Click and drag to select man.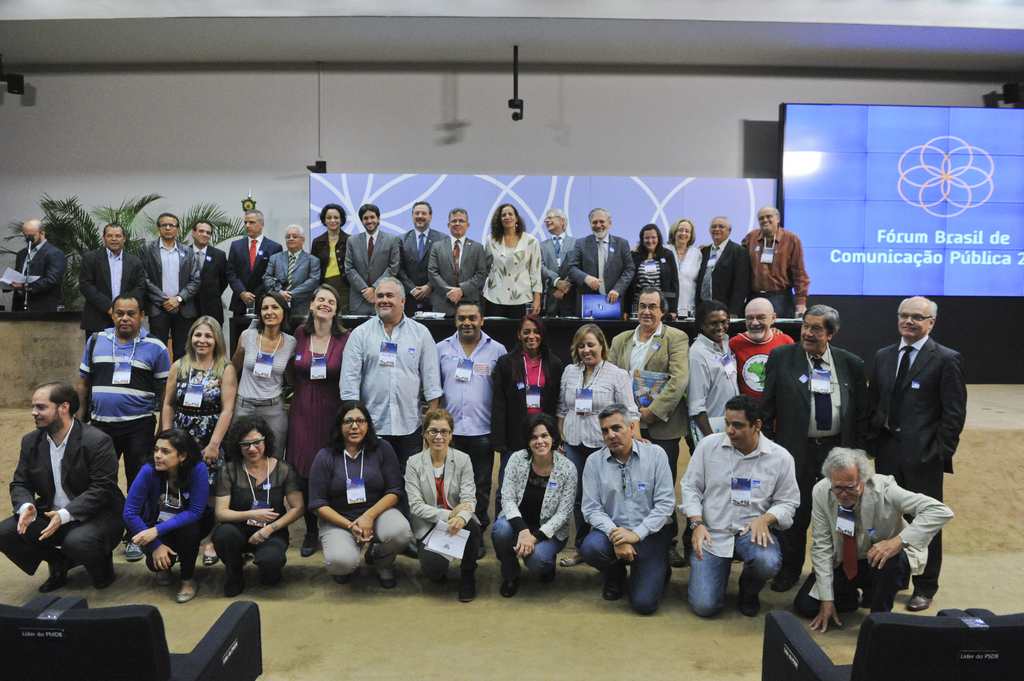
Selection: x1=700, y1=403, x2=822, y2=625.
